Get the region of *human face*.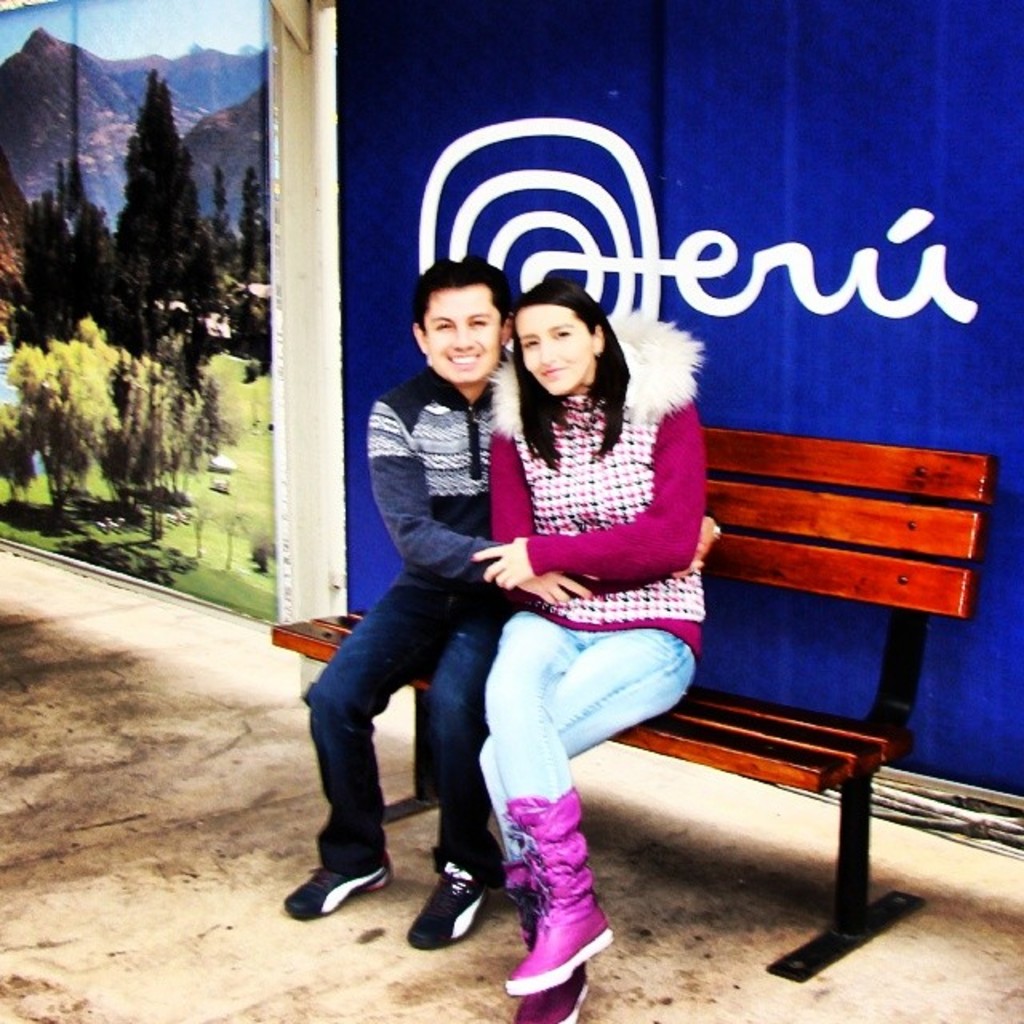
<bbox>512, 304, 594, 403</bbox>.
